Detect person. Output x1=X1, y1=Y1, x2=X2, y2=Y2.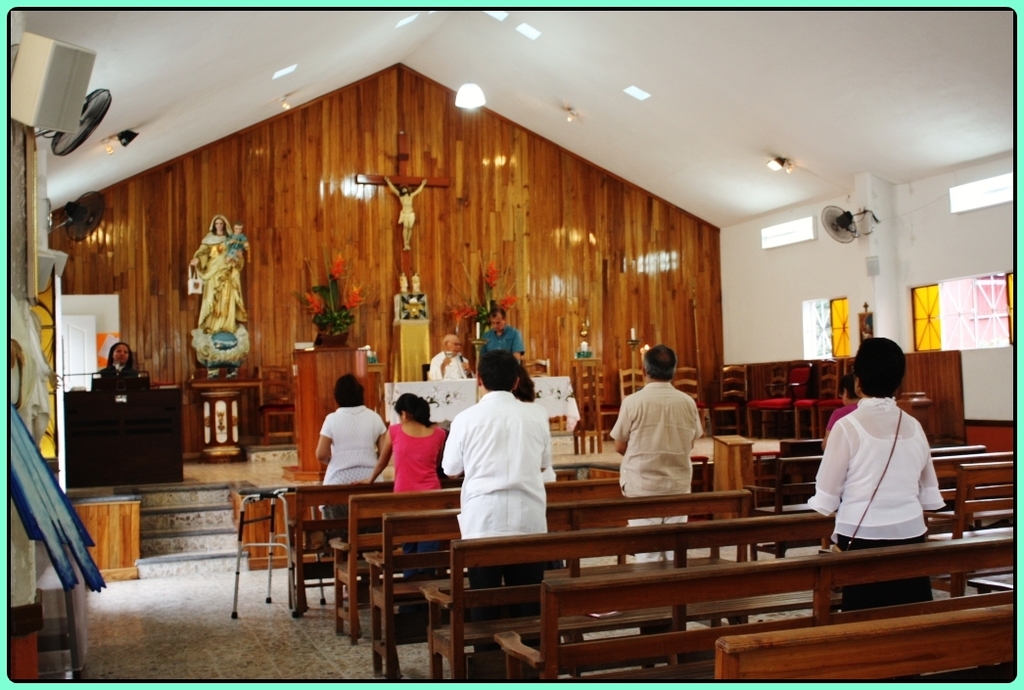
x1=823, y1=376, x2=857, y2=440.
